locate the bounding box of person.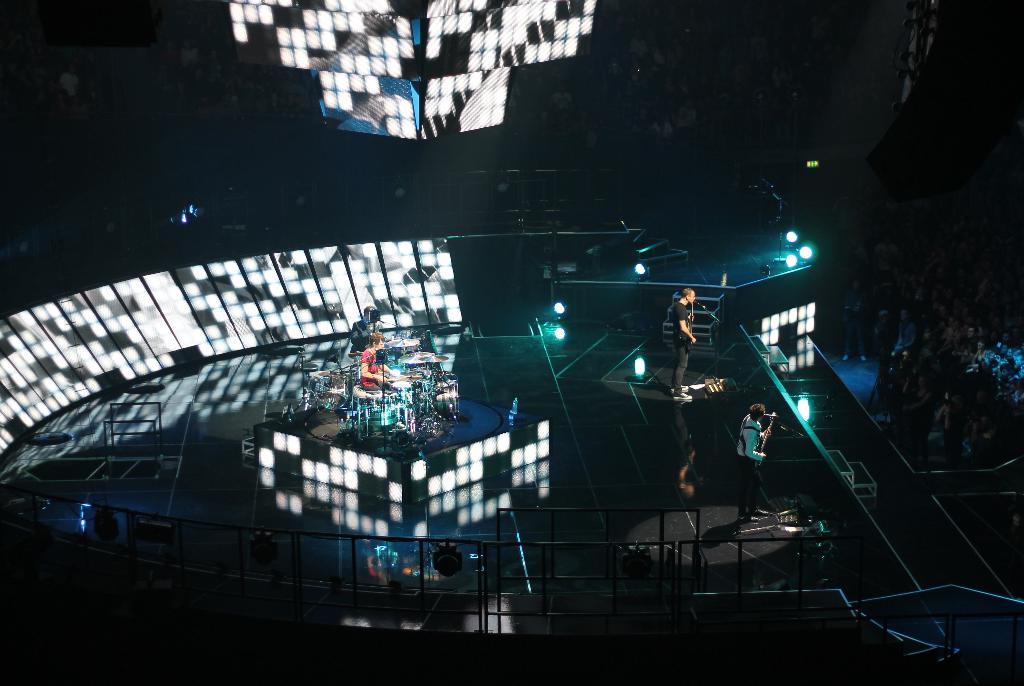
Bounding box: crop(746, 393, 790, 520).
